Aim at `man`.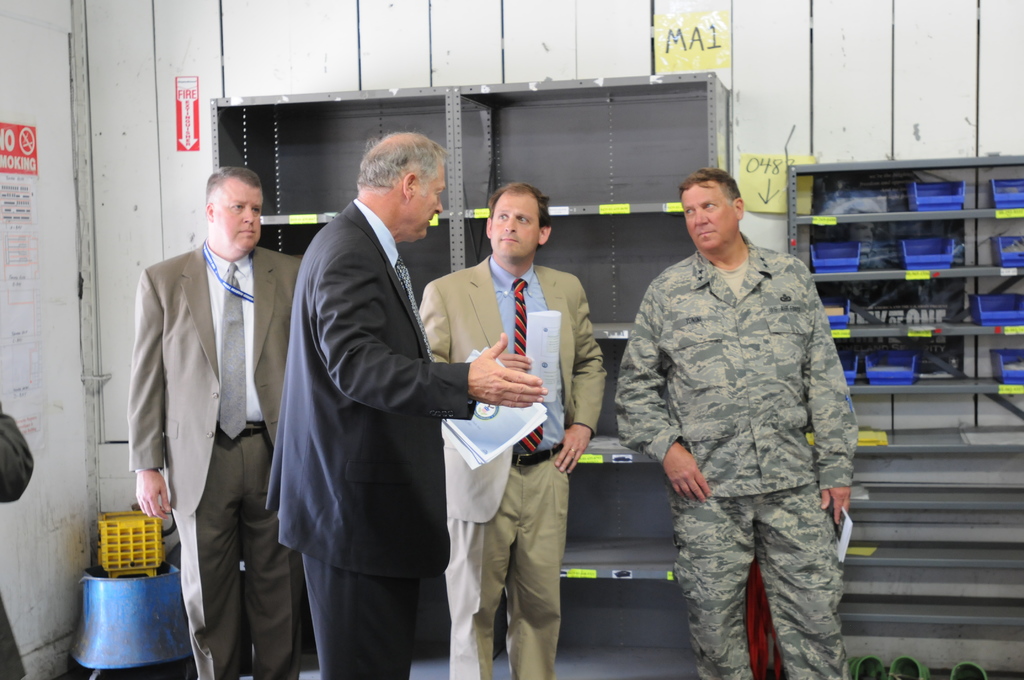
Aimed at left=615, top=168, right=860, bottom=679.
